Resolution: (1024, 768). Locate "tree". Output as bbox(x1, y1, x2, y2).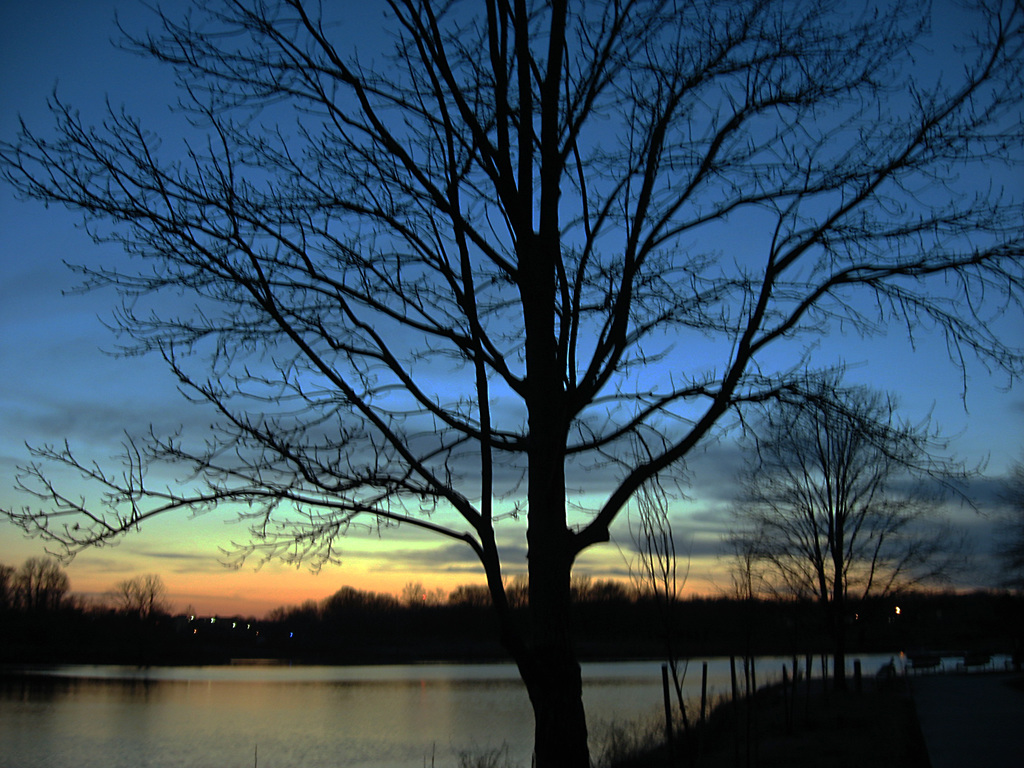
bbox(115, 574, 175, 641).
